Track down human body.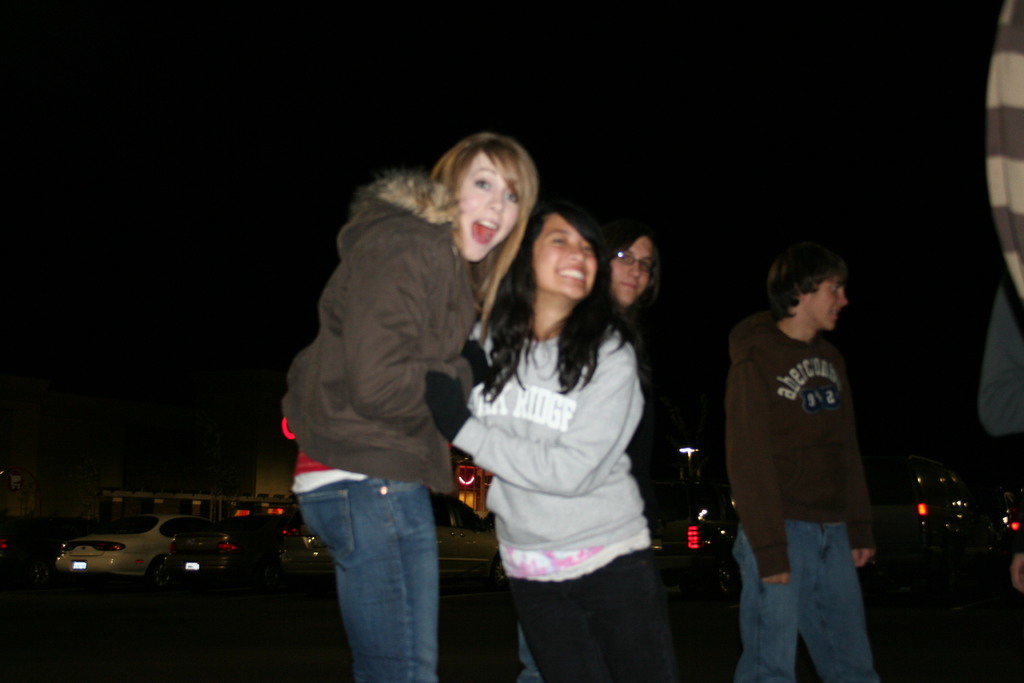
Tracked to 522,203,670,680.
